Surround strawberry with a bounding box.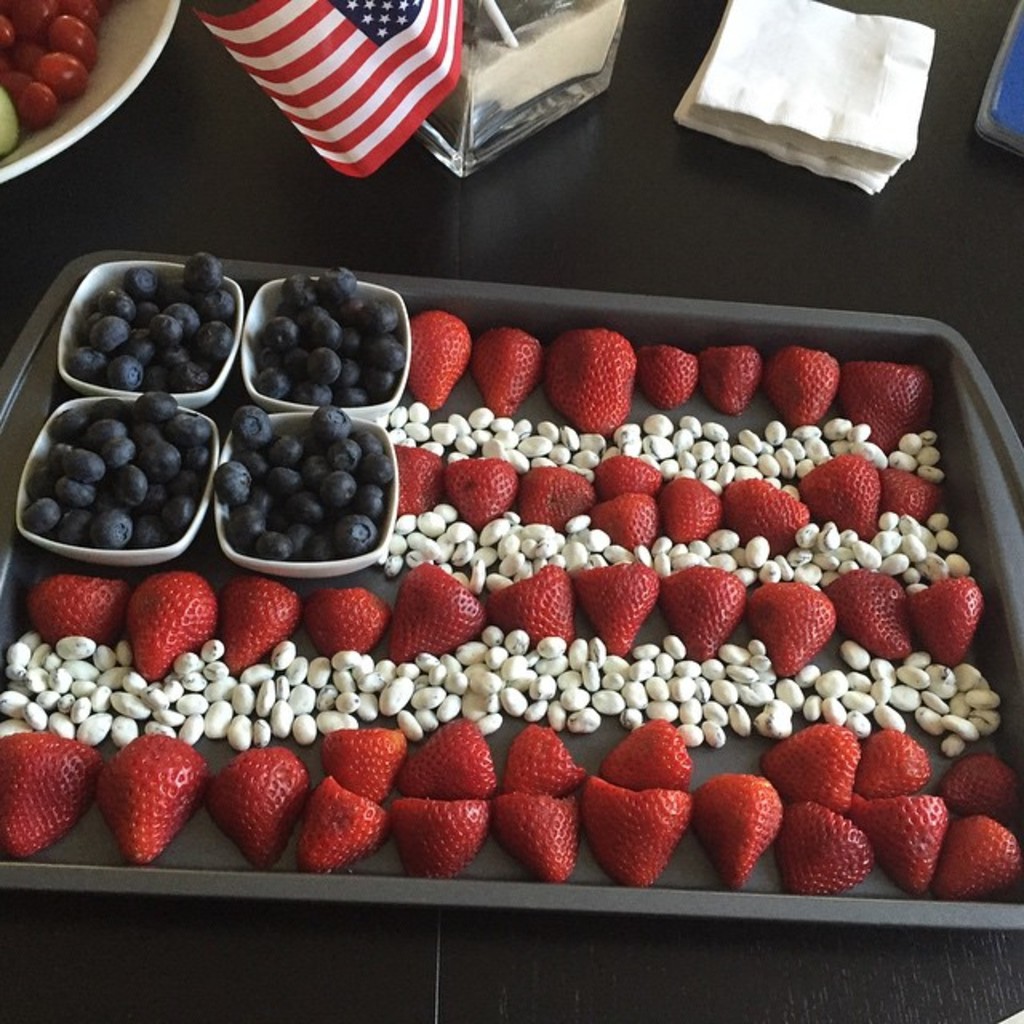
(left=475, top=326, right=546, bottom=421).
